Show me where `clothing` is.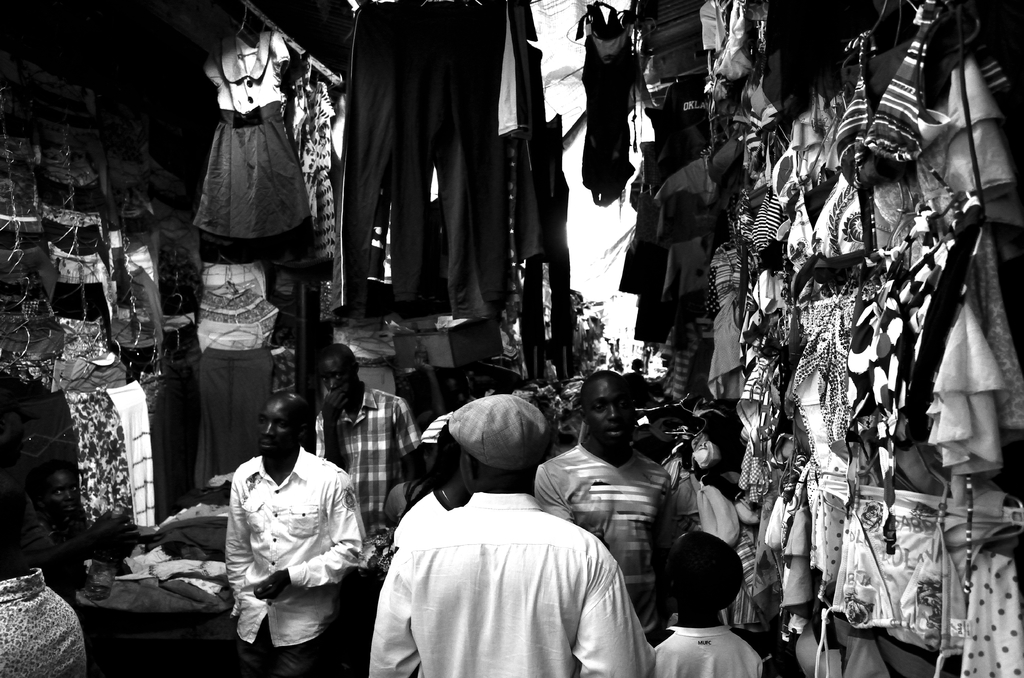
`clothing` is at [216, 439, 364, 677].
